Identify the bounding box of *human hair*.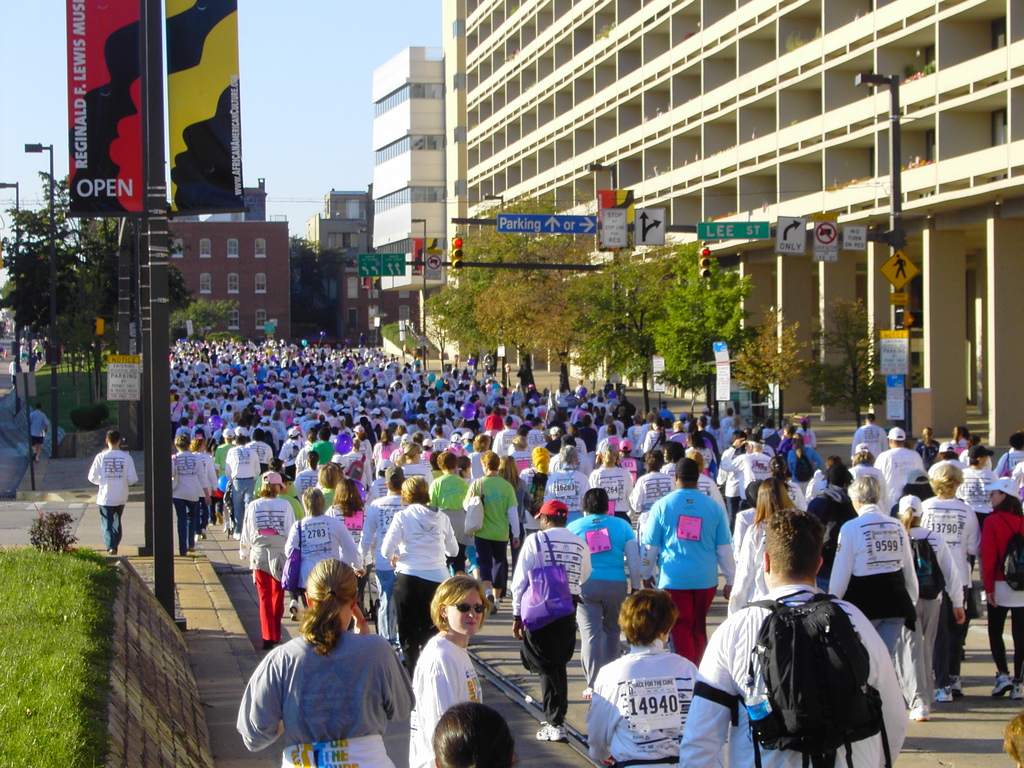
[left=308, top=445, right=319, bottom=474].
